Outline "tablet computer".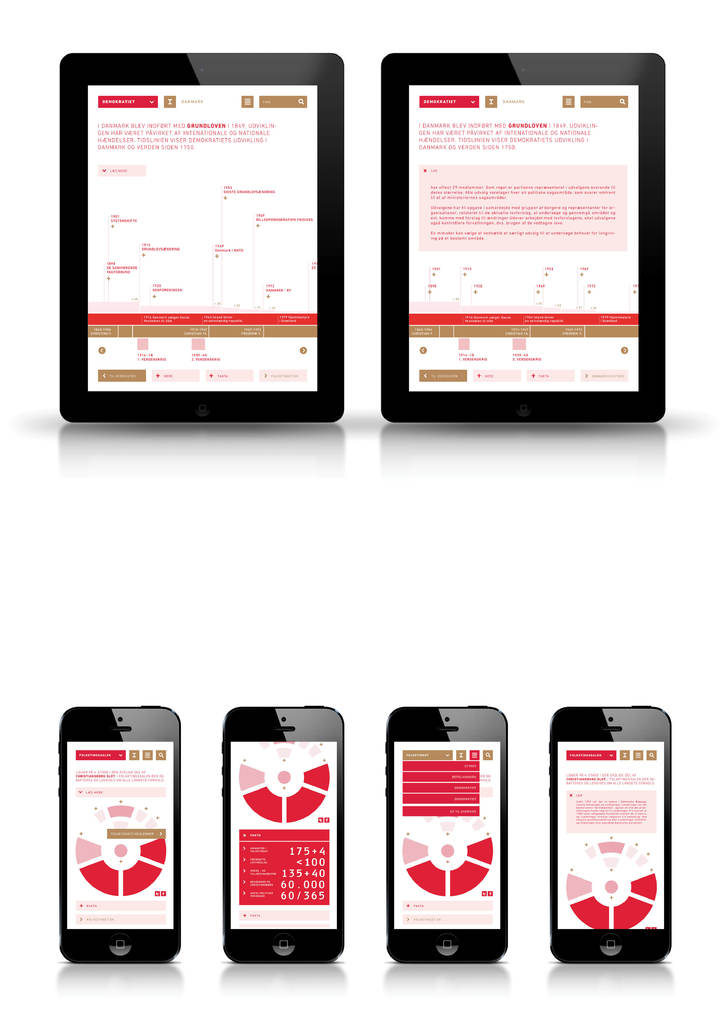
Outline: 56,49,344,426.
